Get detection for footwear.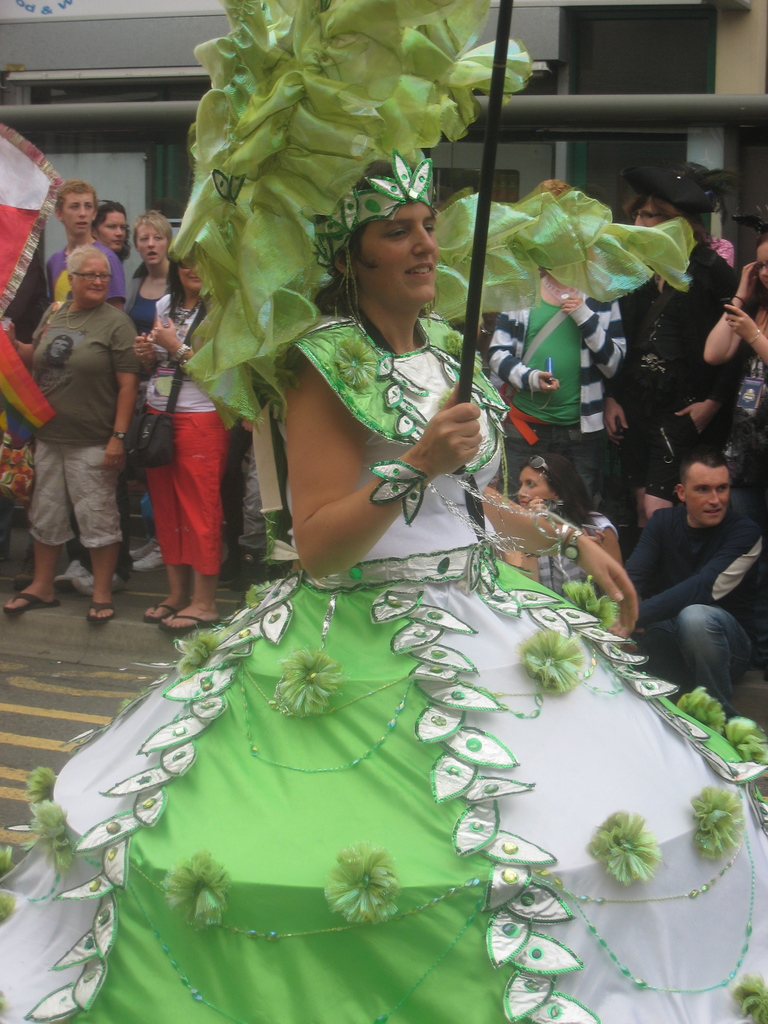
Detection: [x1=129, y1=536, x2=158, y2=557].
